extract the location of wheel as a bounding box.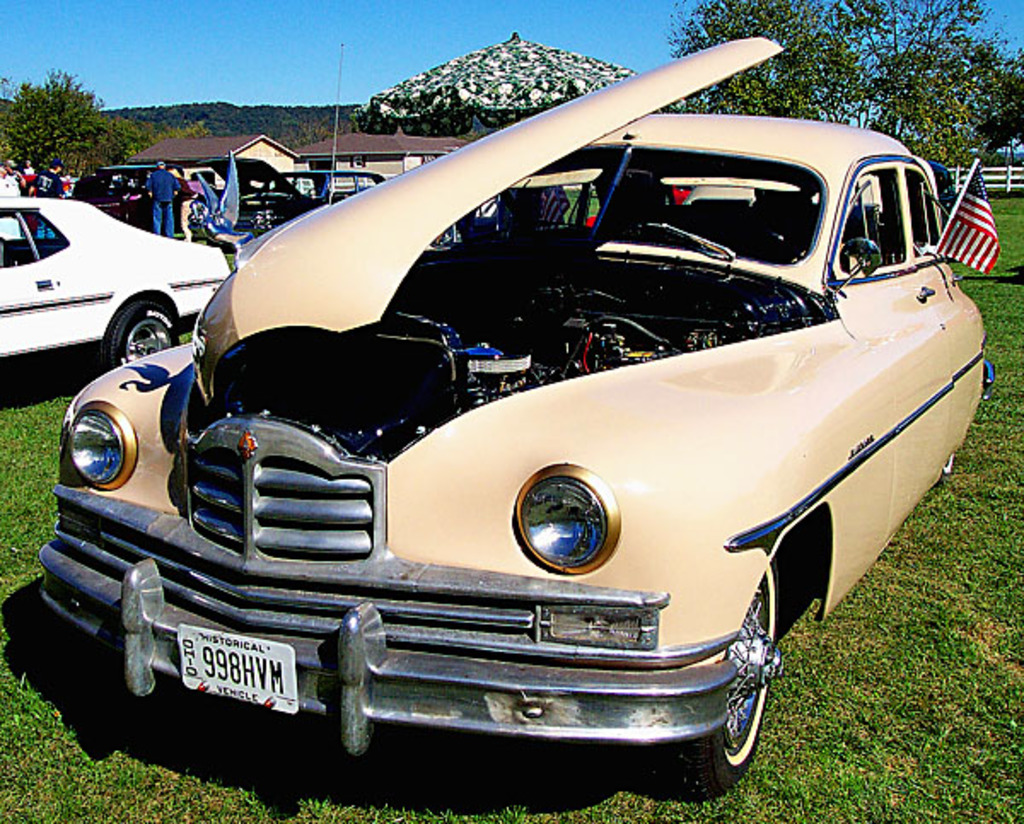
BBox(705, 633, 777, 792).
